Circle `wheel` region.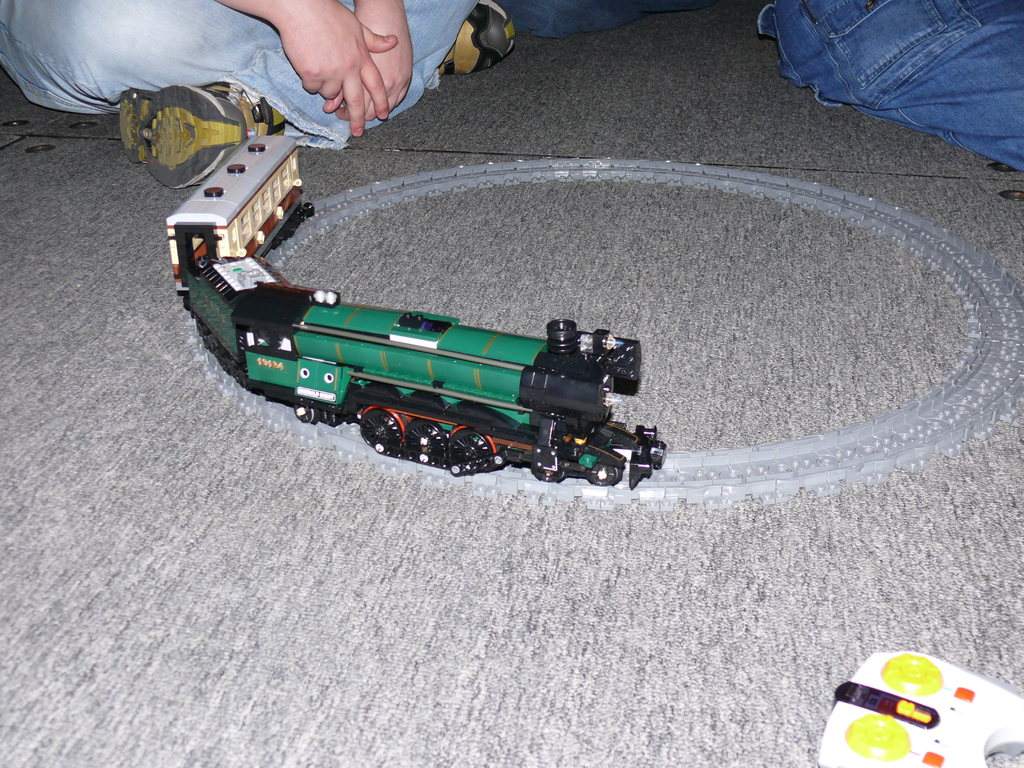
Region: x1=319, y1=406, x2=337, y2=424.
